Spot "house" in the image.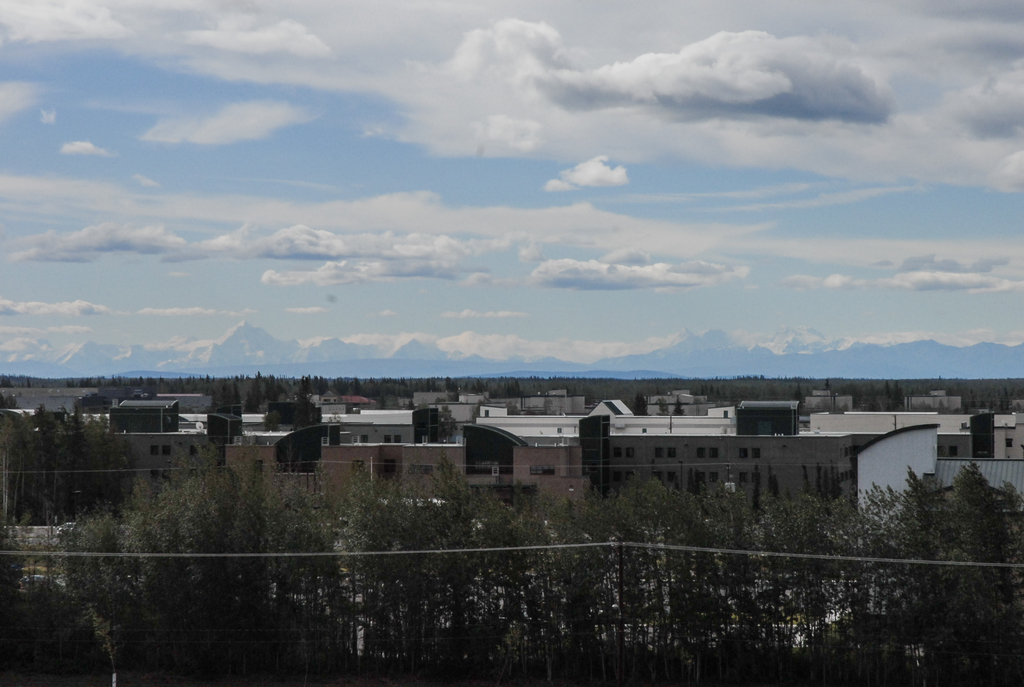
"house" found at {"x1": 584, "y1": 397, "x2": 637, "y2": 422}.
